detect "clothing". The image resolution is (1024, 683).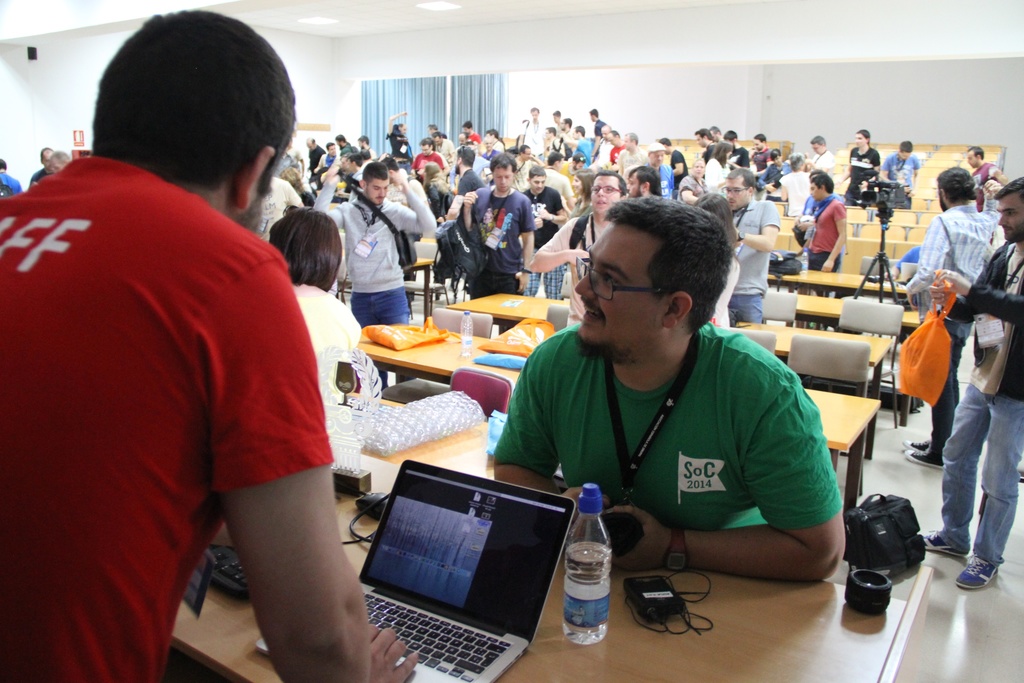
detection(255, 173, 296, 237).
